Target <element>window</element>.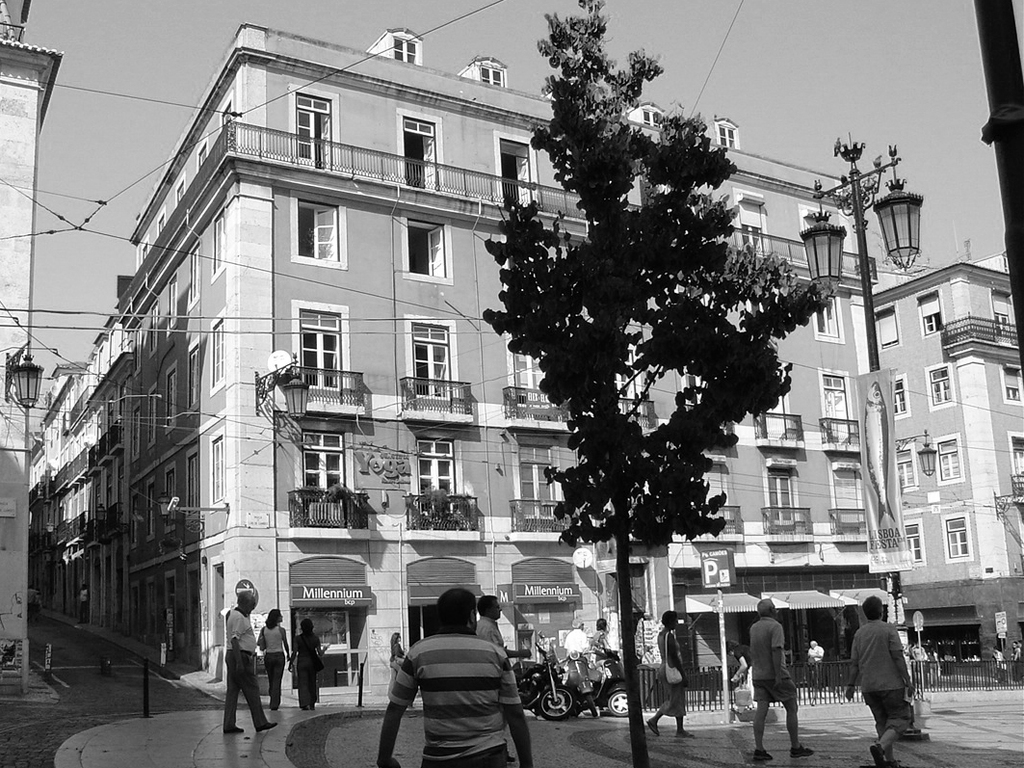
Target region: locate(128, 400, 143, 462).
